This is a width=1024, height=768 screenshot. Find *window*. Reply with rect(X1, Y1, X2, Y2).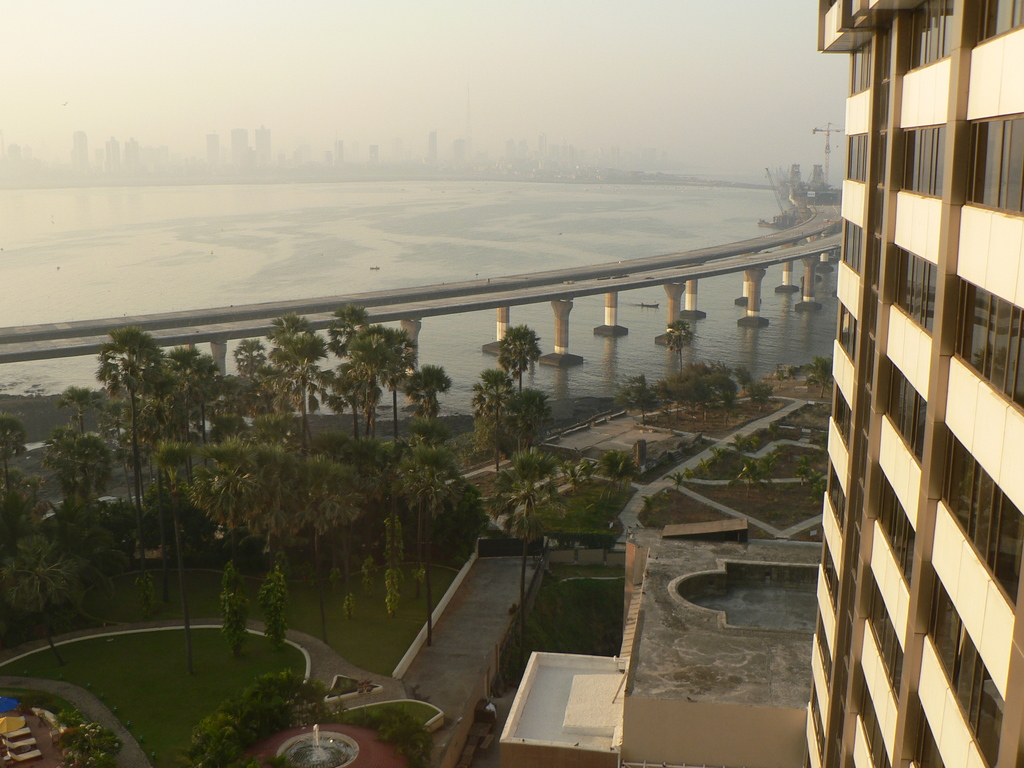
rect(932, 567, 1007, 767).
